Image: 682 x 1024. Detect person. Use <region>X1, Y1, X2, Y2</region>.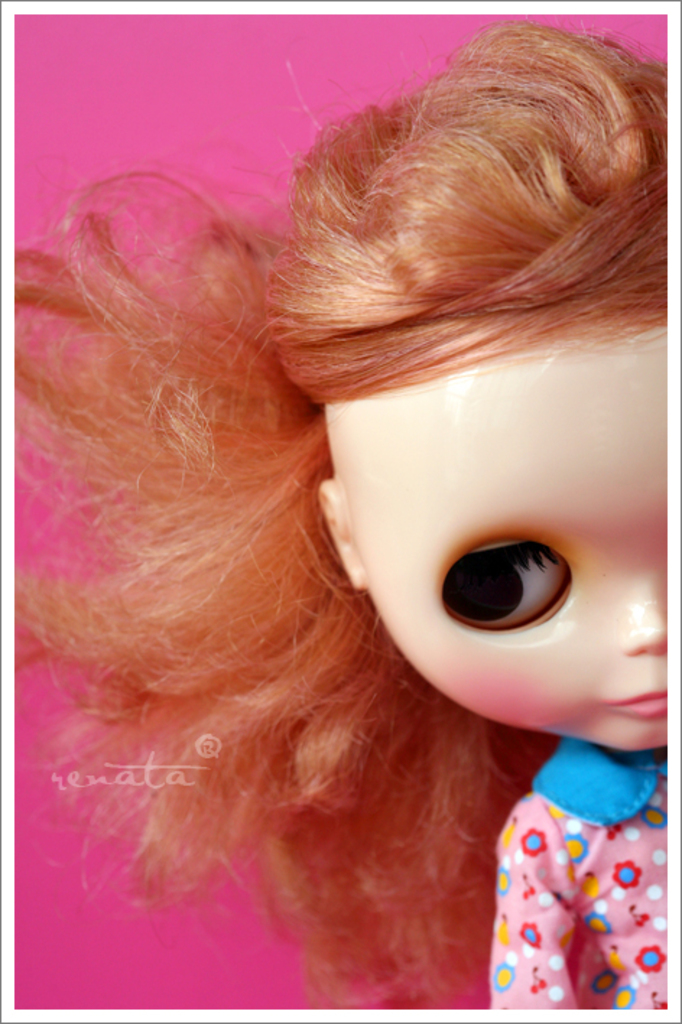
<region>62, 16, 672, 1023</region>.
